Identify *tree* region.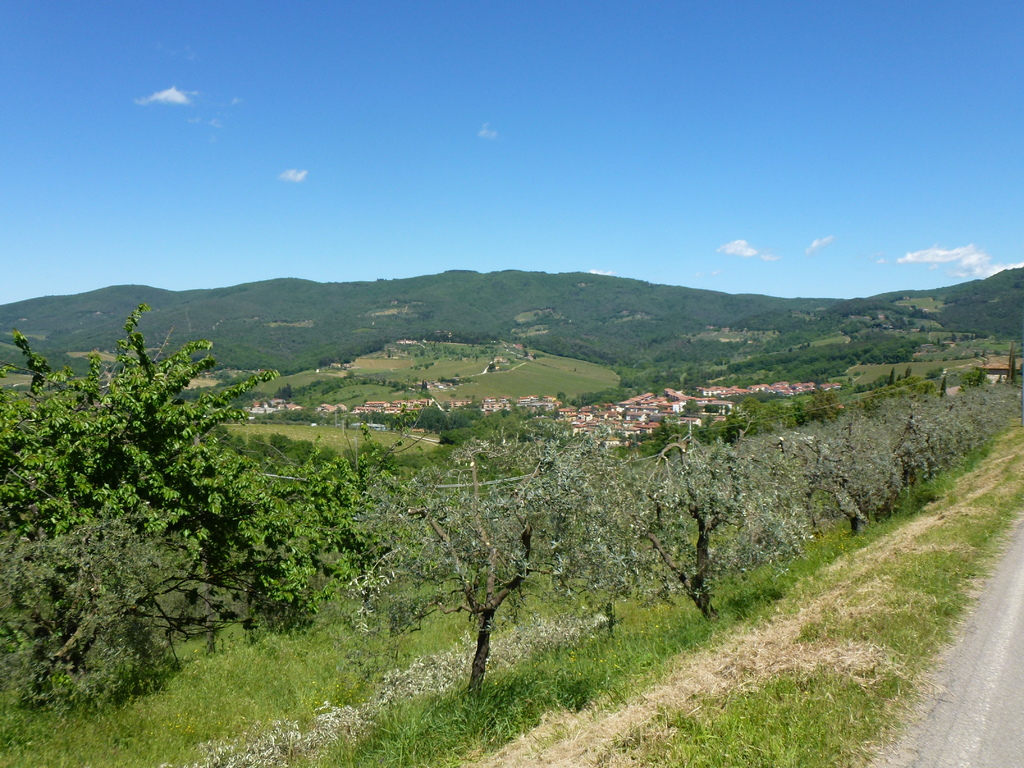
Region: bbox=[0, 503, 281, 710].
